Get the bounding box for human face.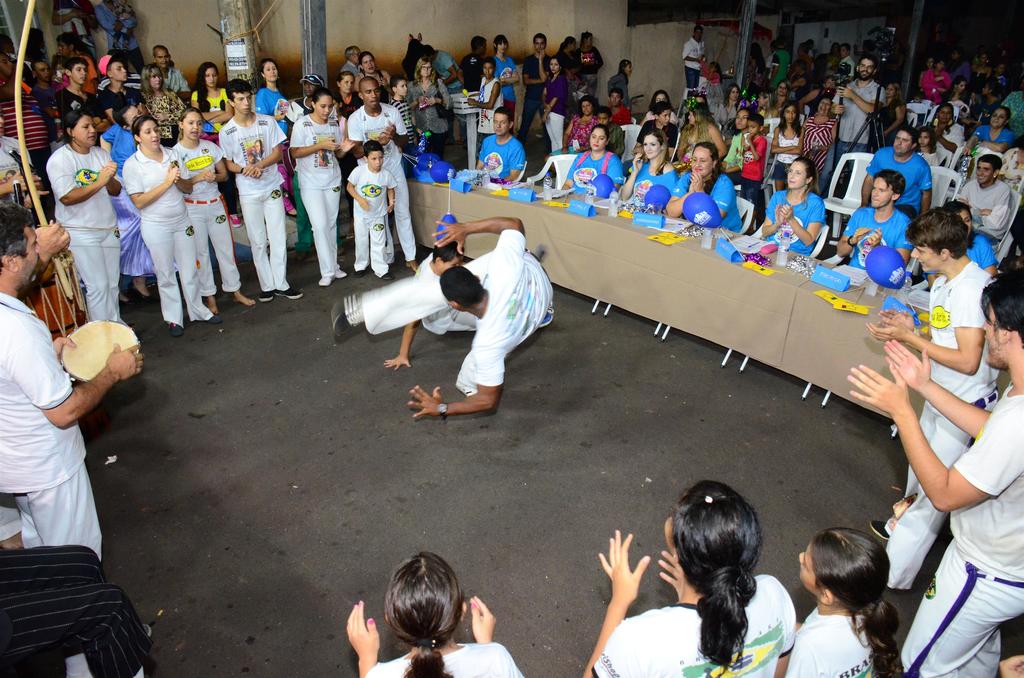
BBox(796, 541, 822, 590).
